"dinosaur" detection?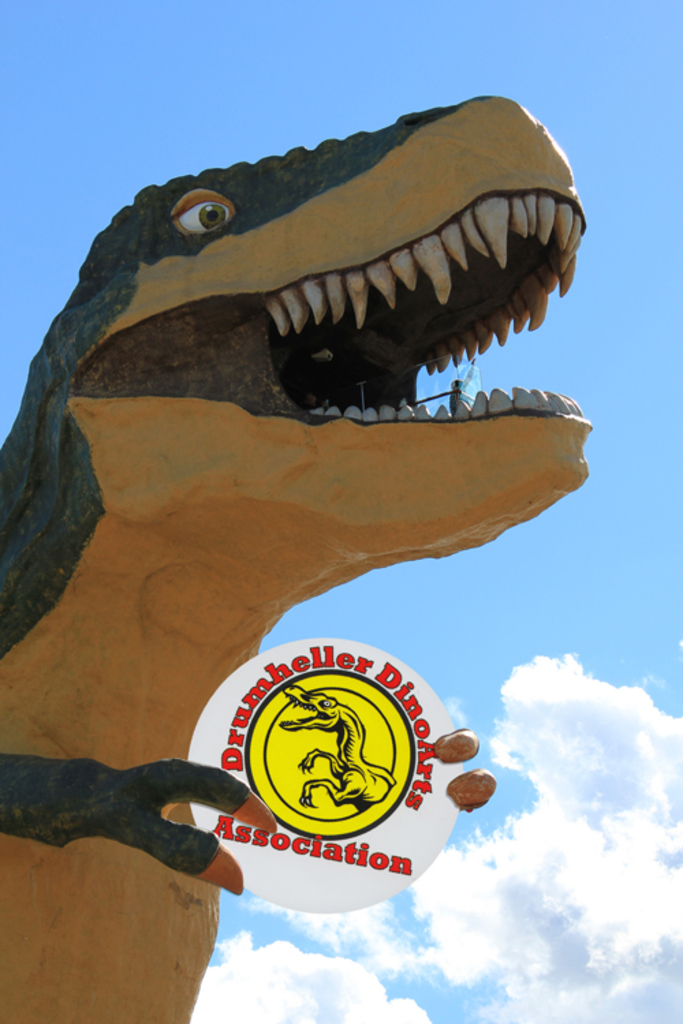
(0,93,597,1021)
